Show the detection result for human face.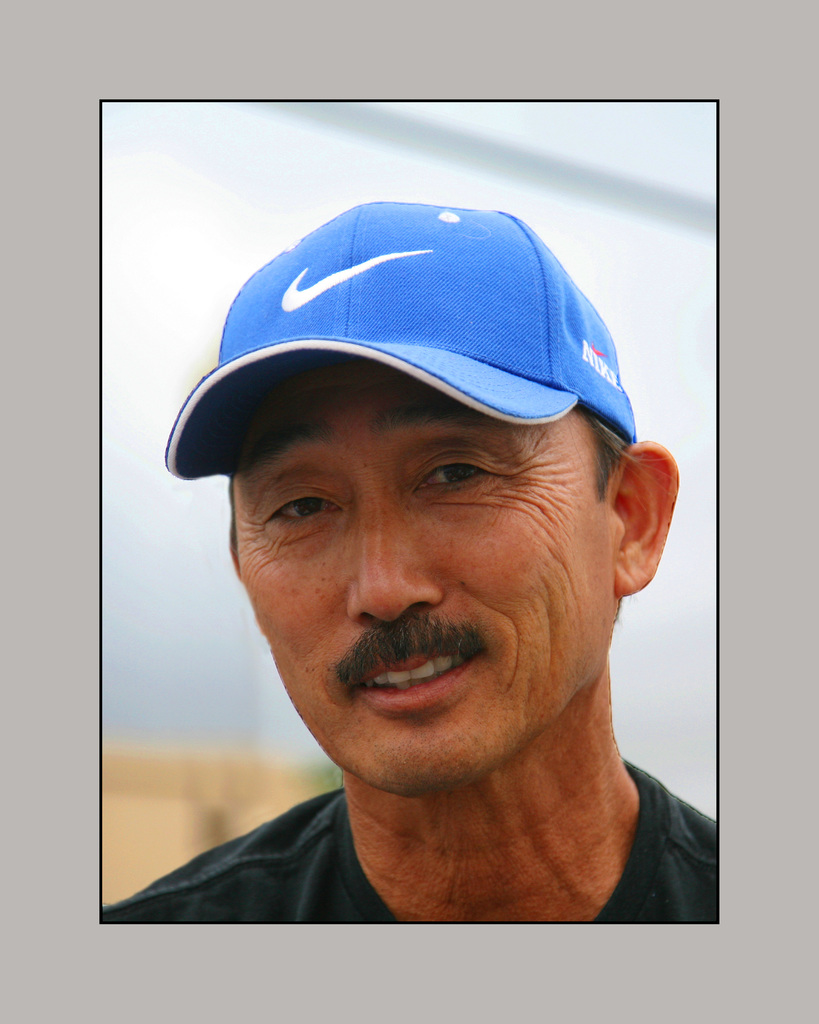
l=237, t=384, r=610, b=799.
